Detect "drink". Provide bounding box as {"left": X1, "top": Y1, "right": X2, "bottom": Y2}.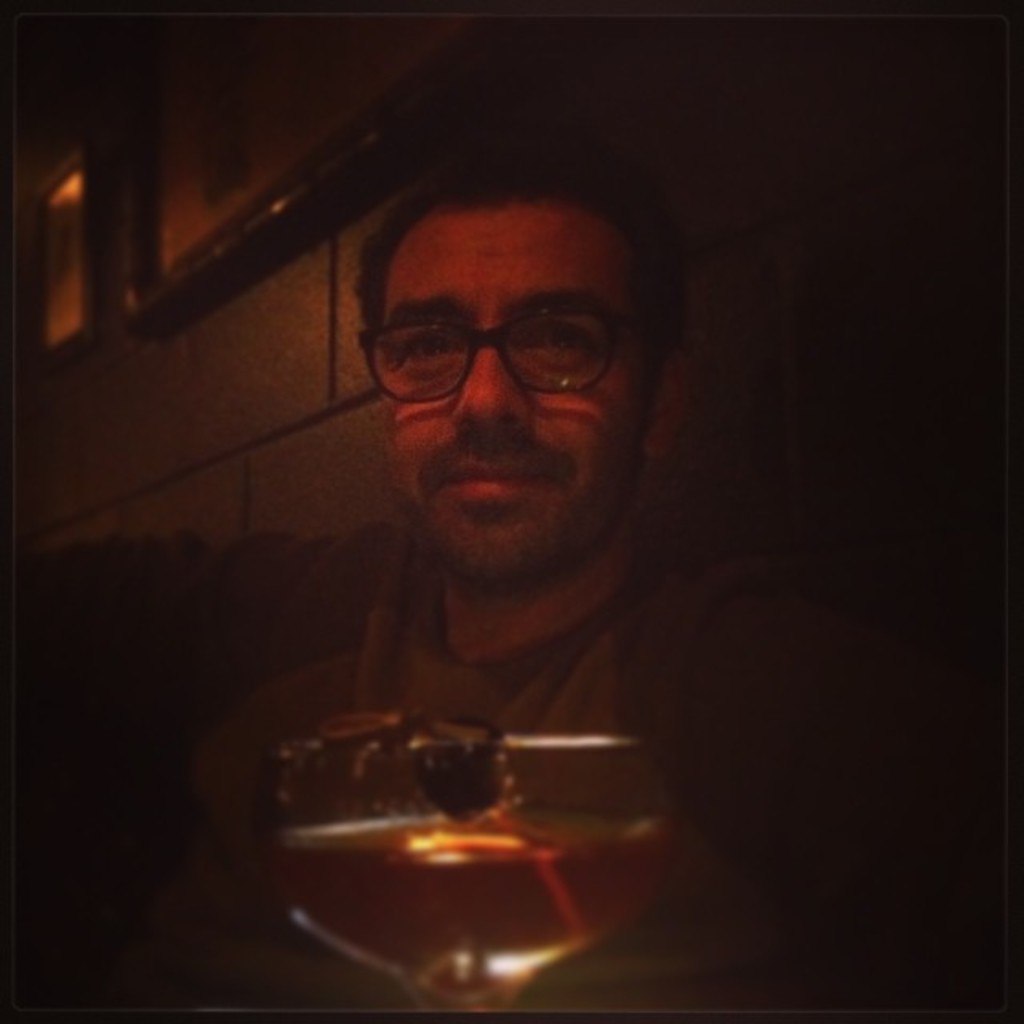
{"left": 277, "top": 811, "right": 675, "bottom": 1006}.
